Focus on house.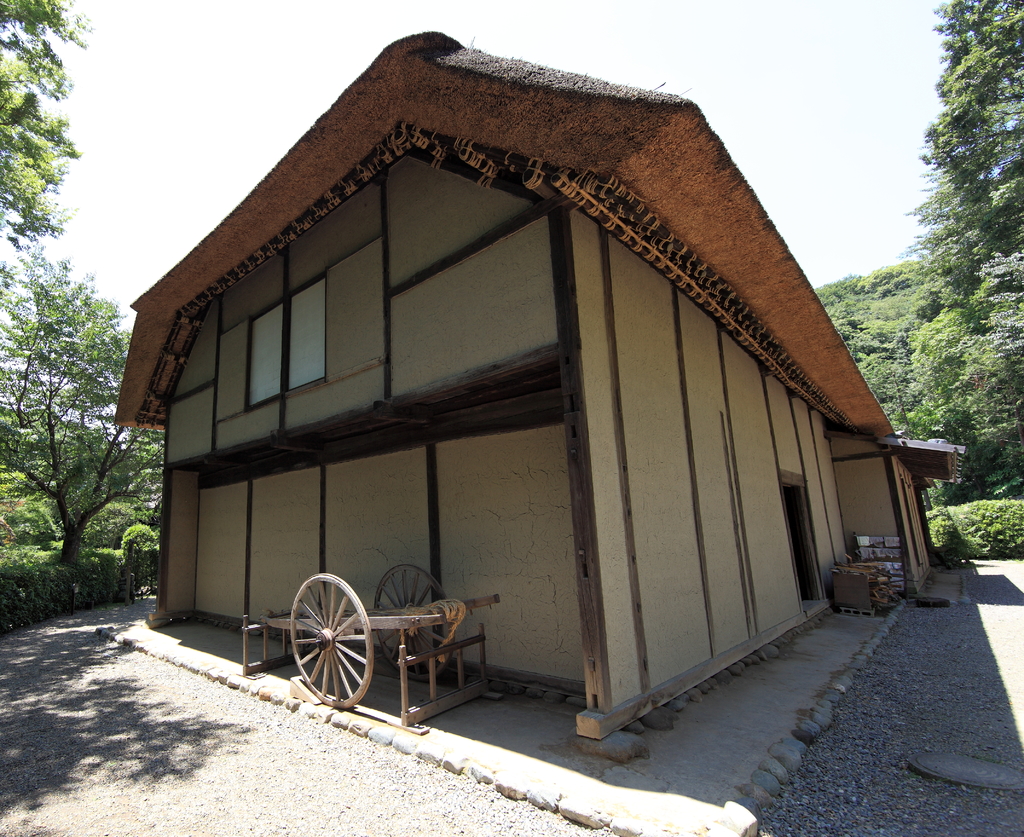
Focused at 109/26/970/761.
